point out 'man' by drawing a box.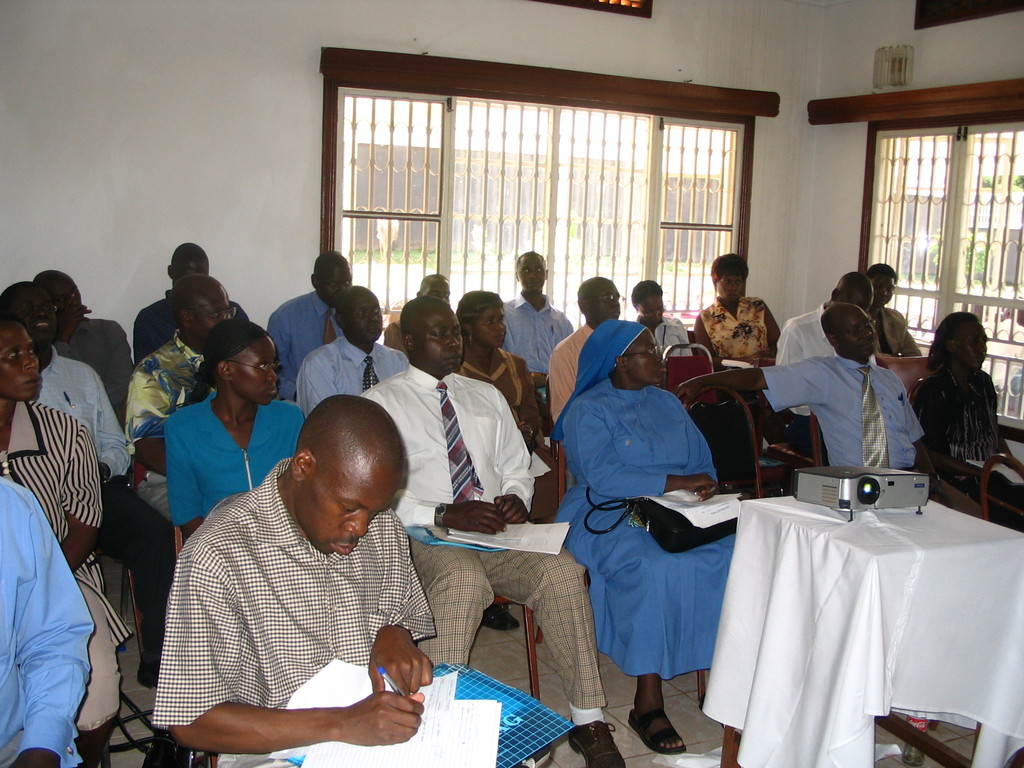
[502,252,573,400].
